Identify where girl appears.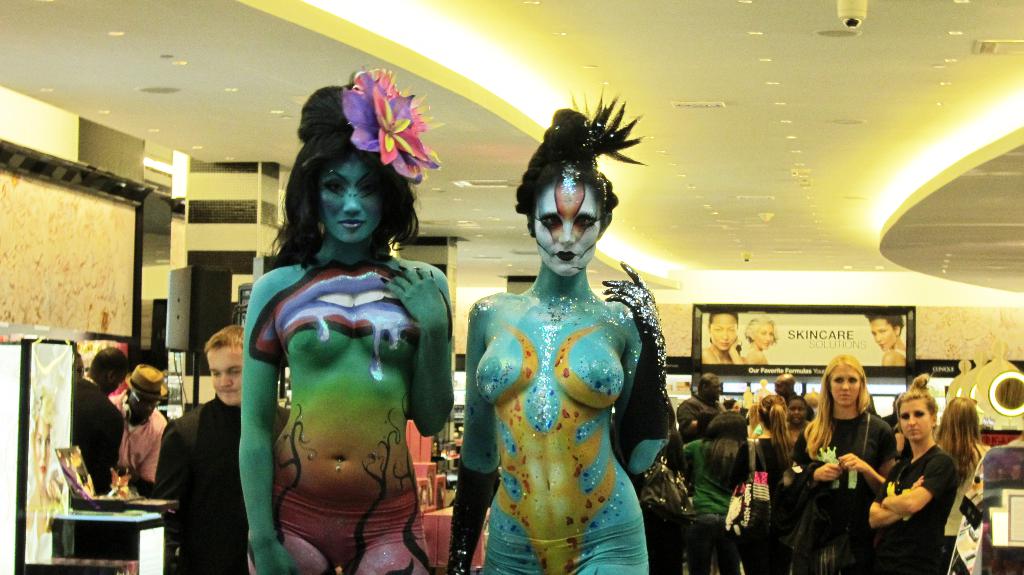
Appears at (238, 69, 456, 574).
